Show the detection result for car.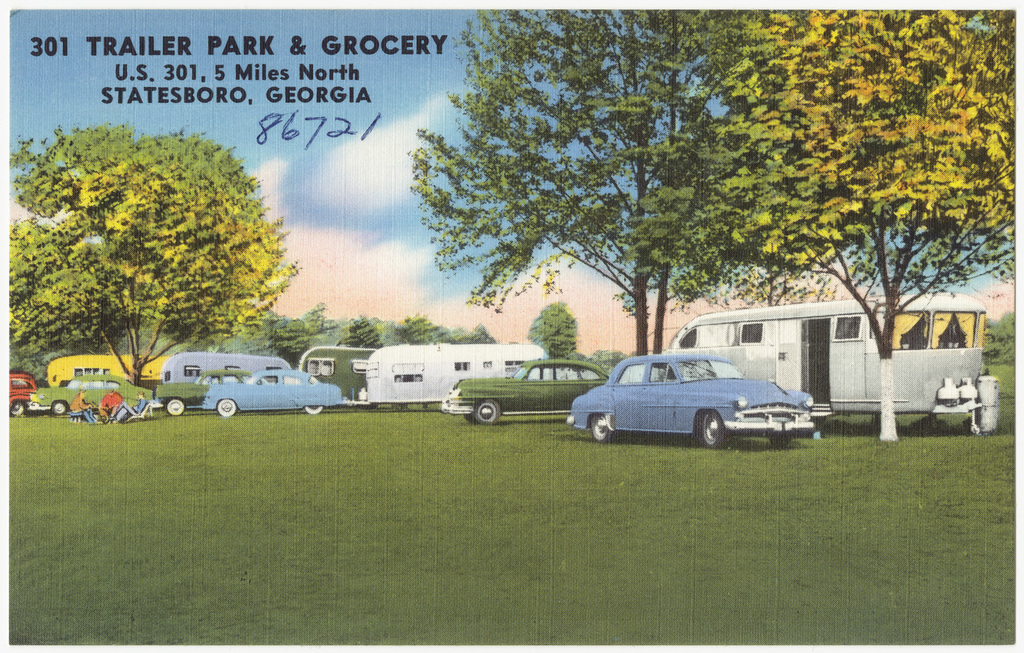
[x1=661, y1=307, x2=993, y2=424].
